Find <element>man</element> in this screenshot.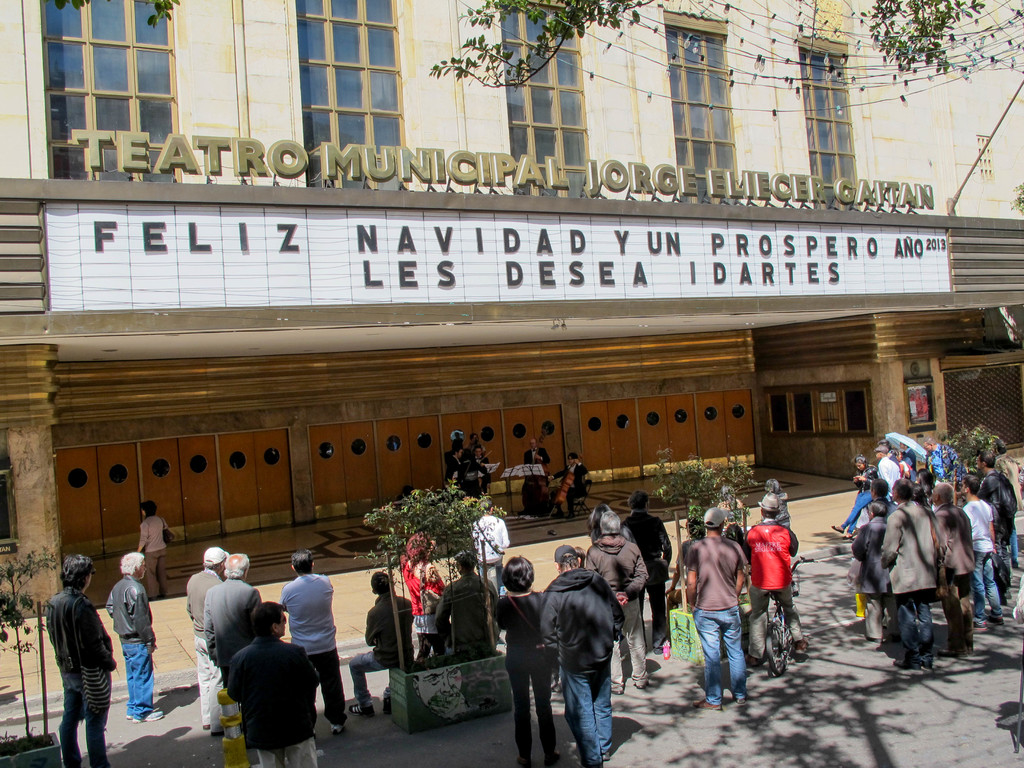
The bounding box for <element>man</element> is bbox=(532, 539, 632, 767).
